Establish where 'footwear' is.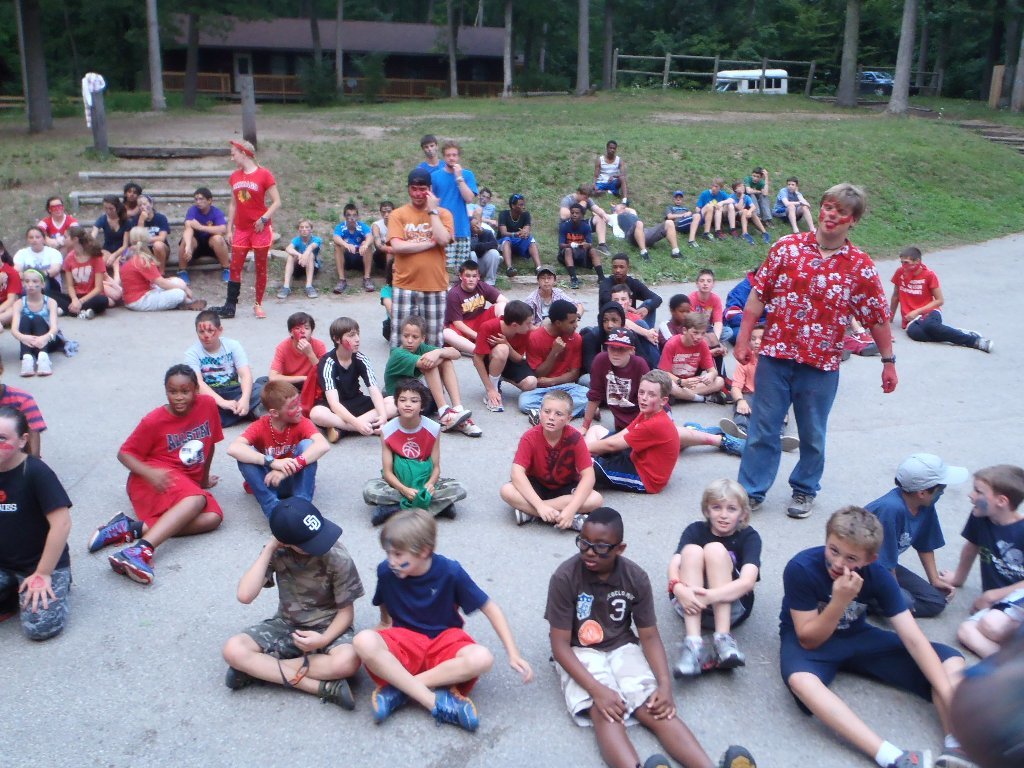
Established at (437,502,457,524).
